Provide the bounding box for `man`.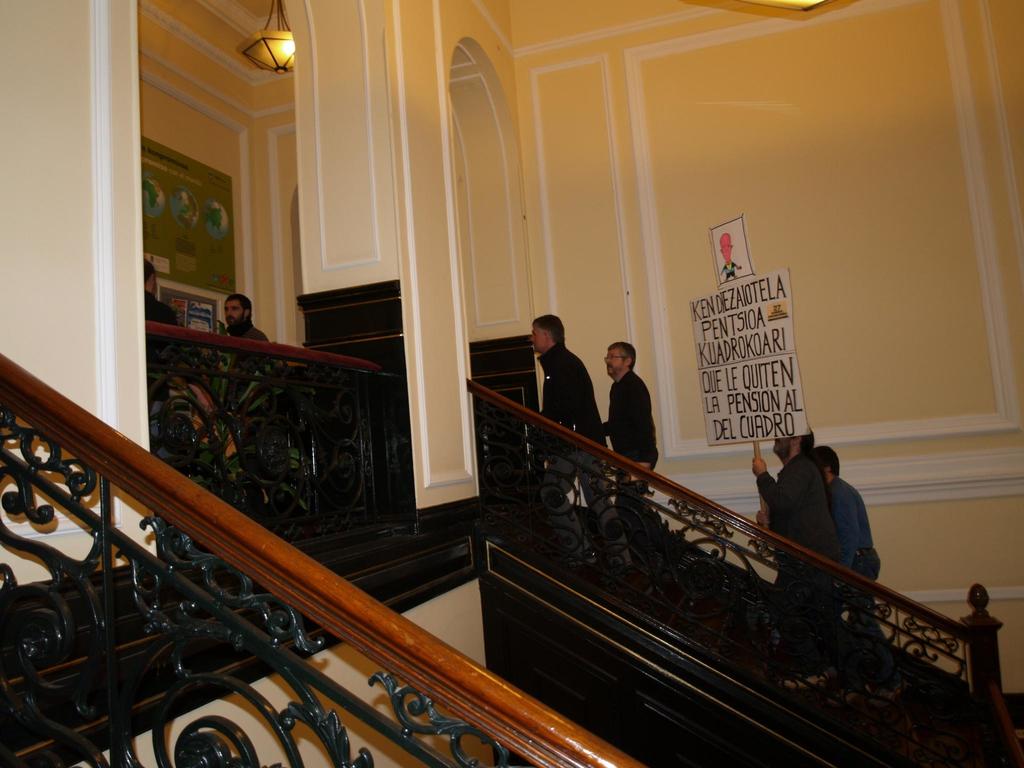
box(779, 438, 879, 612).
